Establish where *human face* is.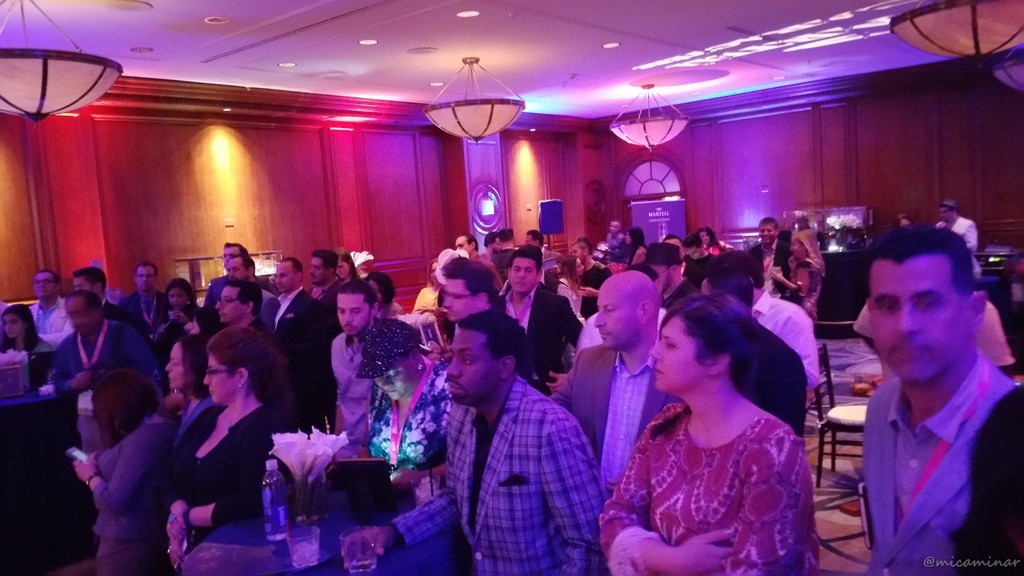
Established at bbox(902, 218, 915, 228).
